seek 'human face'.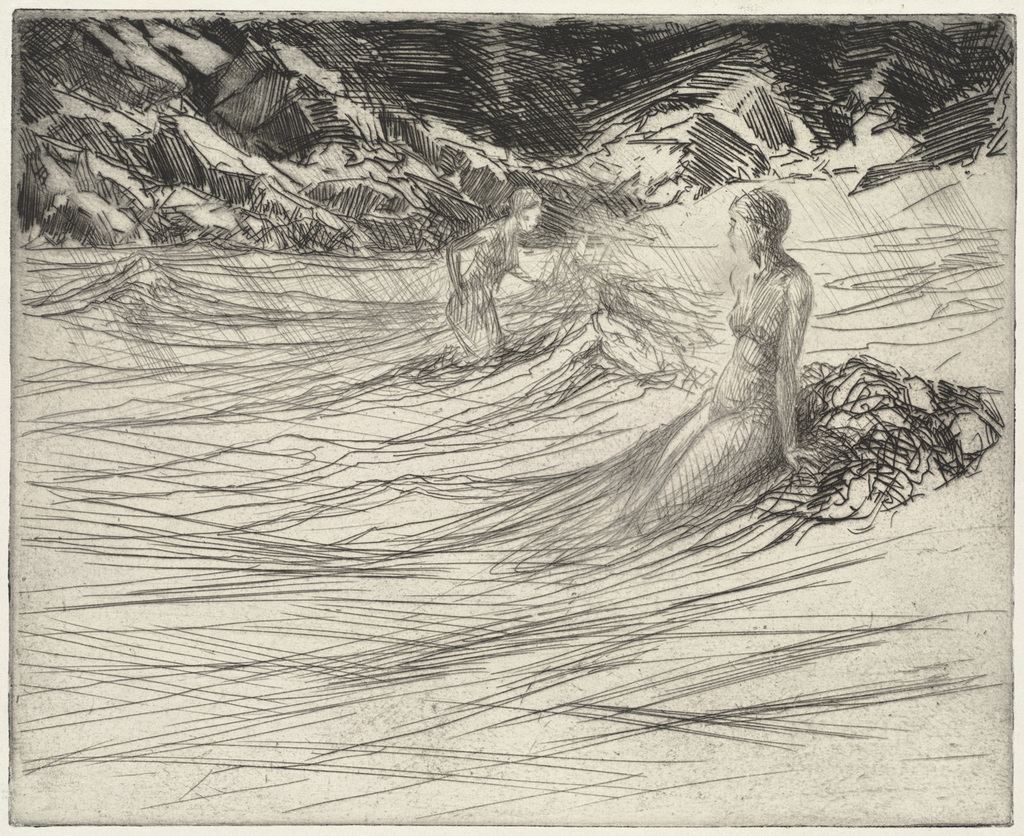
[x1=520, y1=205, x2=537, y2=233].
